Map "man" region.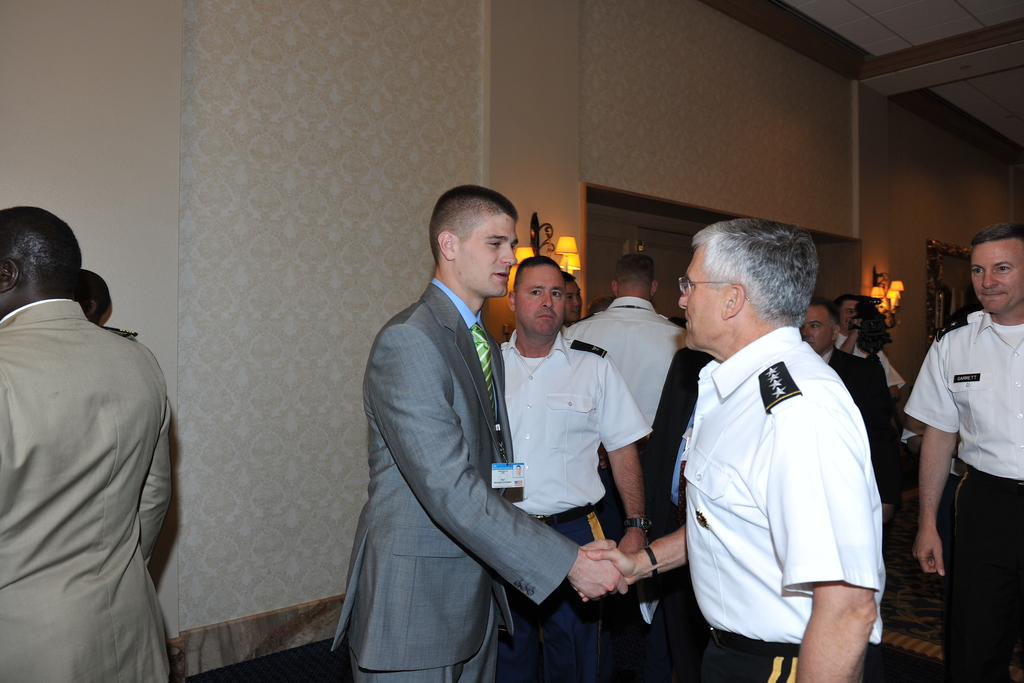
Mapped to <region>571, 217, 883, 682</region>.
